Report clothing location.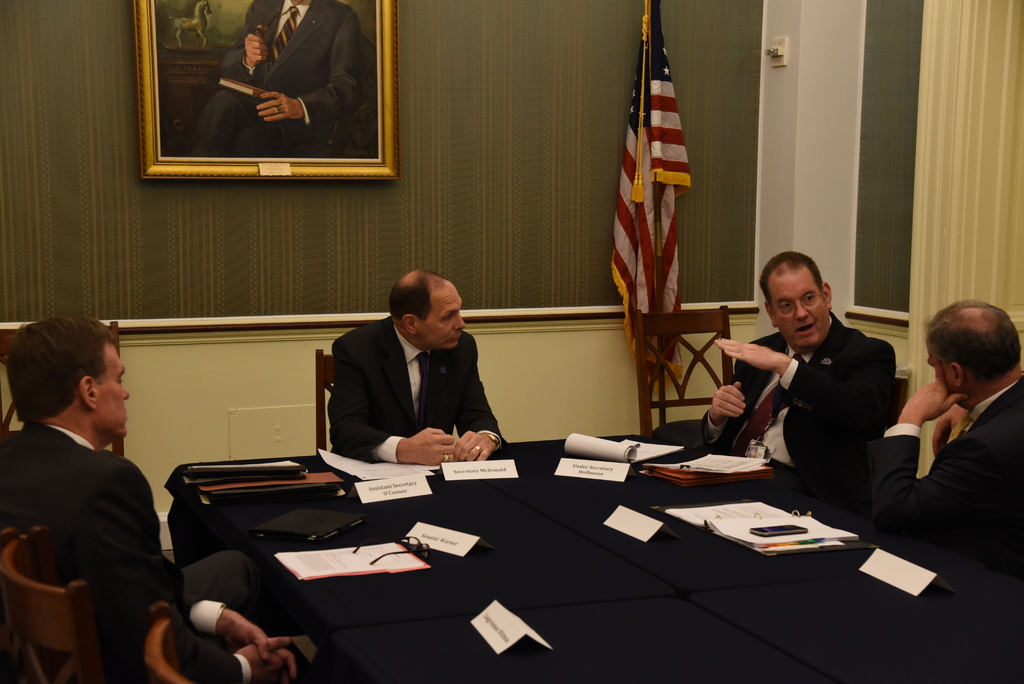
Report: (38, 418, 316, 676).
